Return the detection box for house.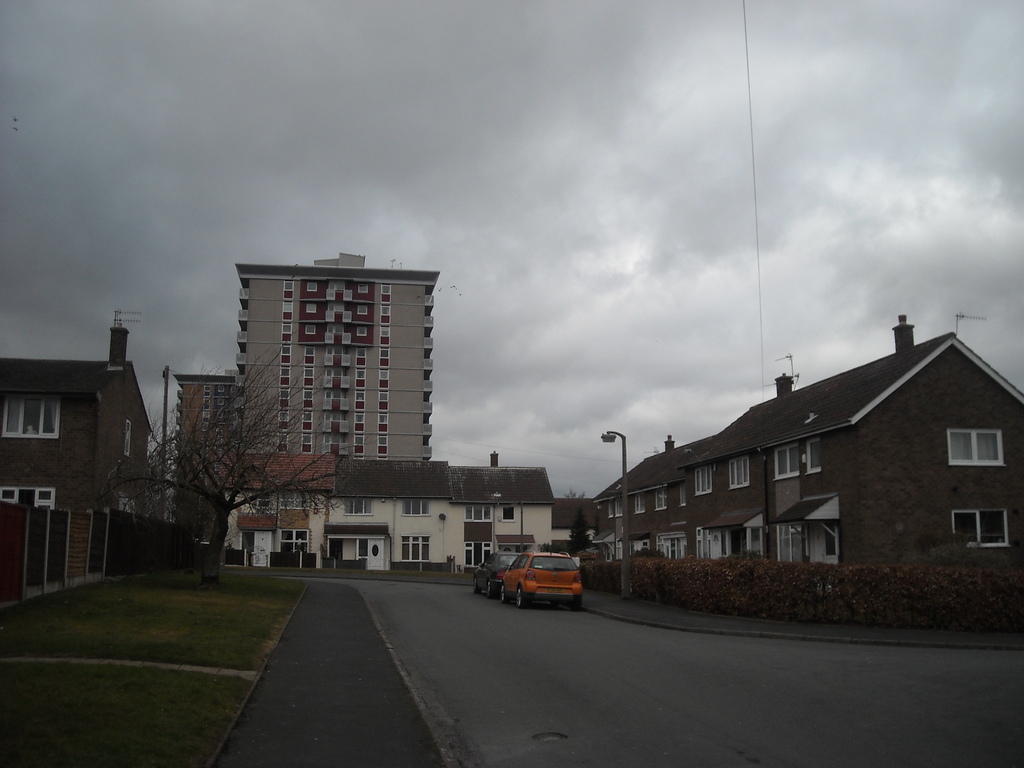
<box>596,315,1023,620</box>.
